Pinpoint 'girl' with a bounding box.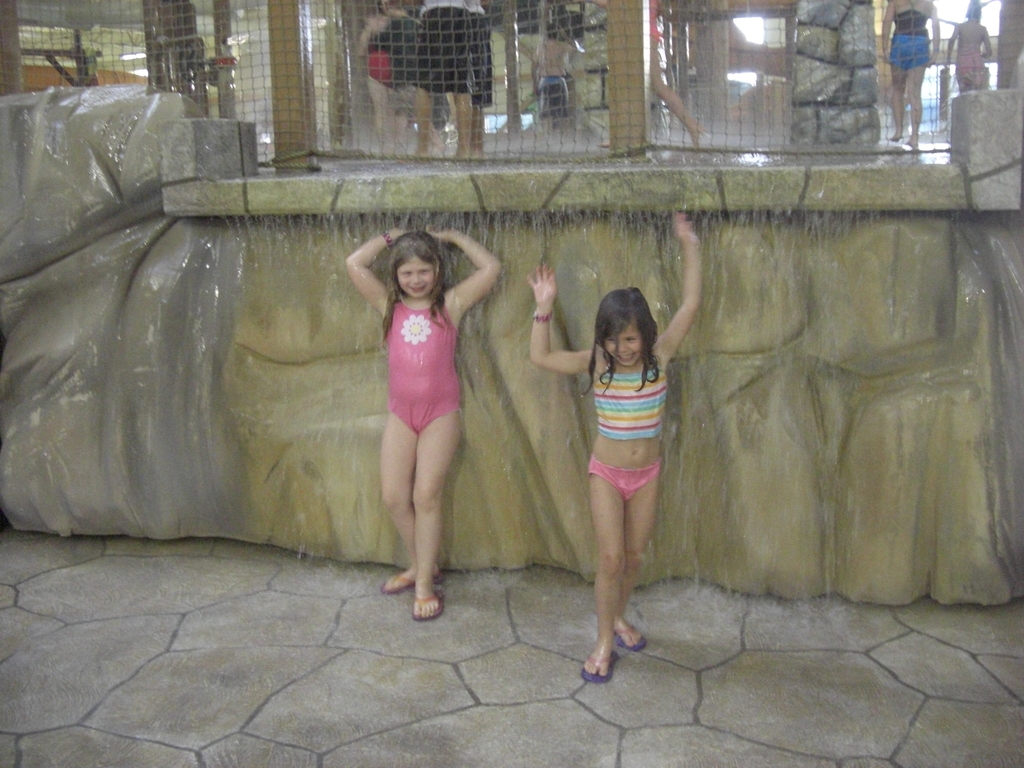
detection(344, 223, 501, 623).
